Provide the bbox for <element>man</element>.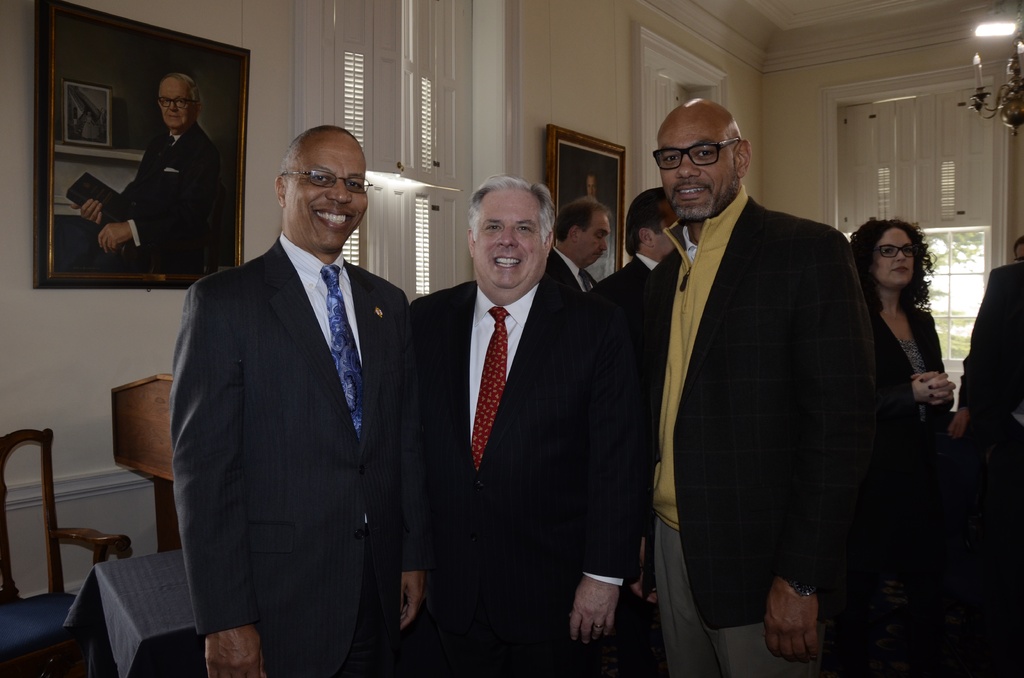
(399, 179, 640, 677).
